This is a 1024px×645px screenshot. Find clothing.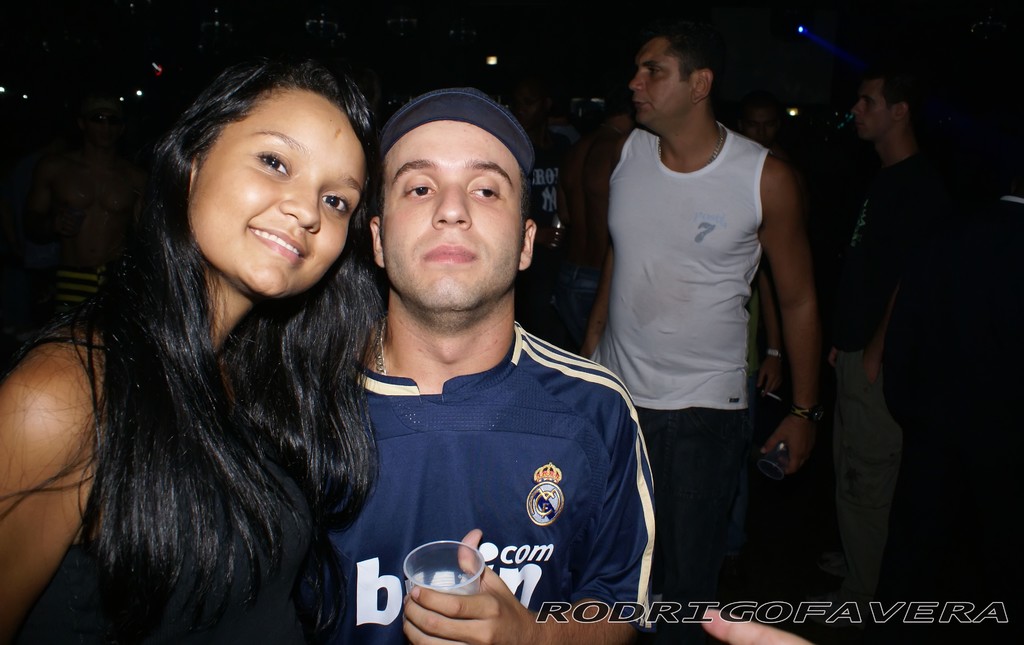
Bounding box: detection(801, 150, 956, 606).
